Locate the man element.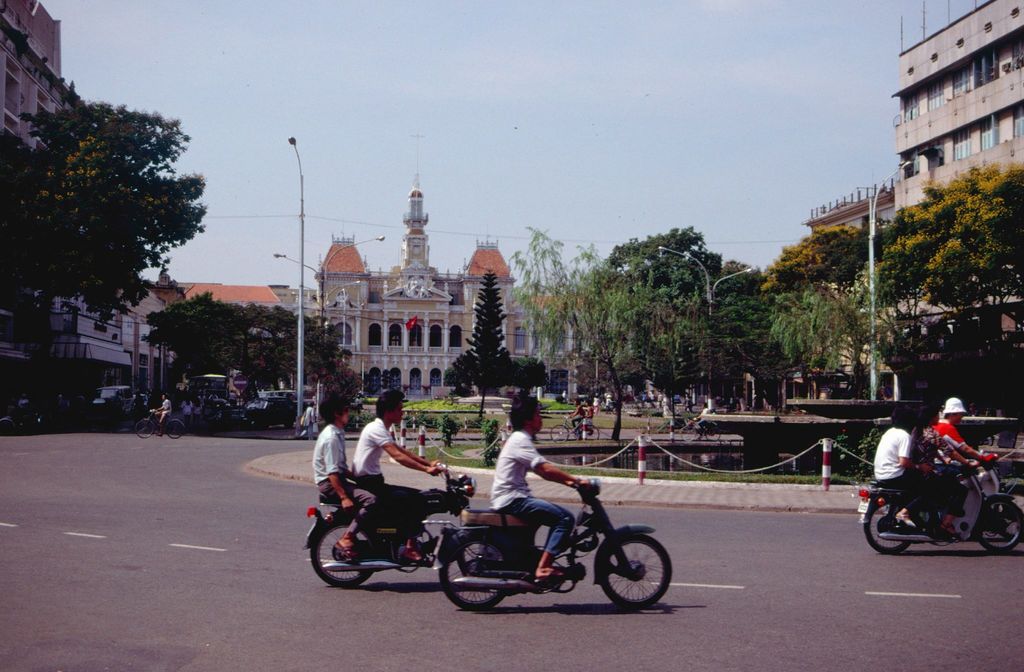
Element bbox: rect(158, 394, 170, 433).
